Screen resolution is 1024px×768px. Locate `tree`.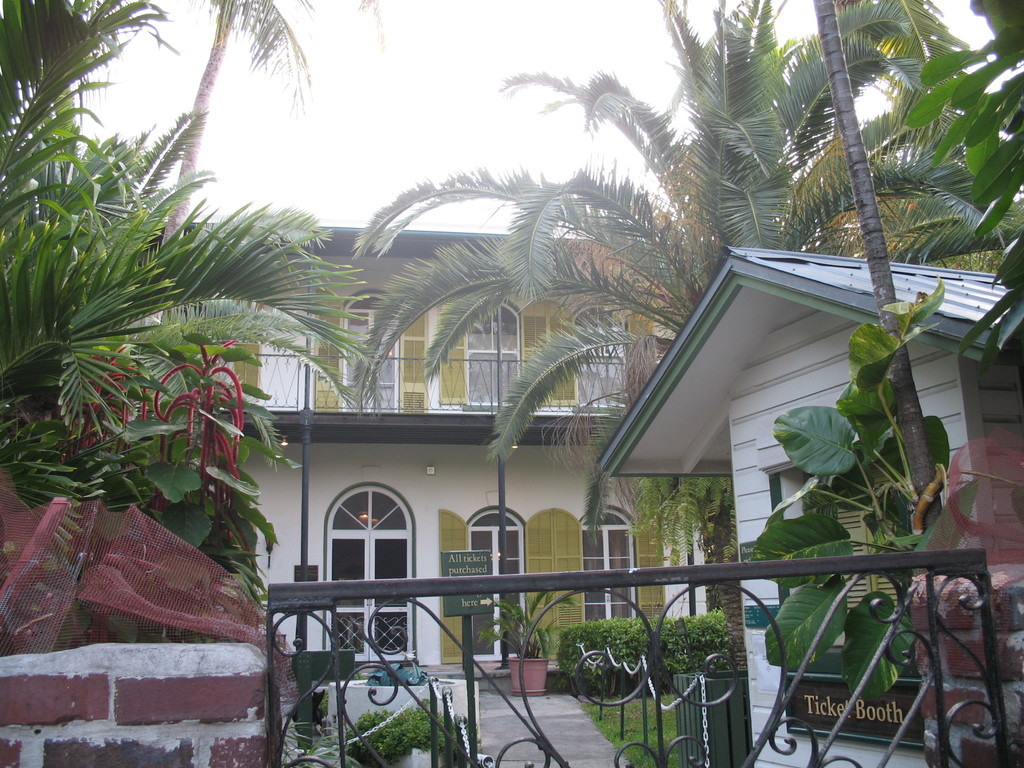
BBox(0, 0, 380, 651).
